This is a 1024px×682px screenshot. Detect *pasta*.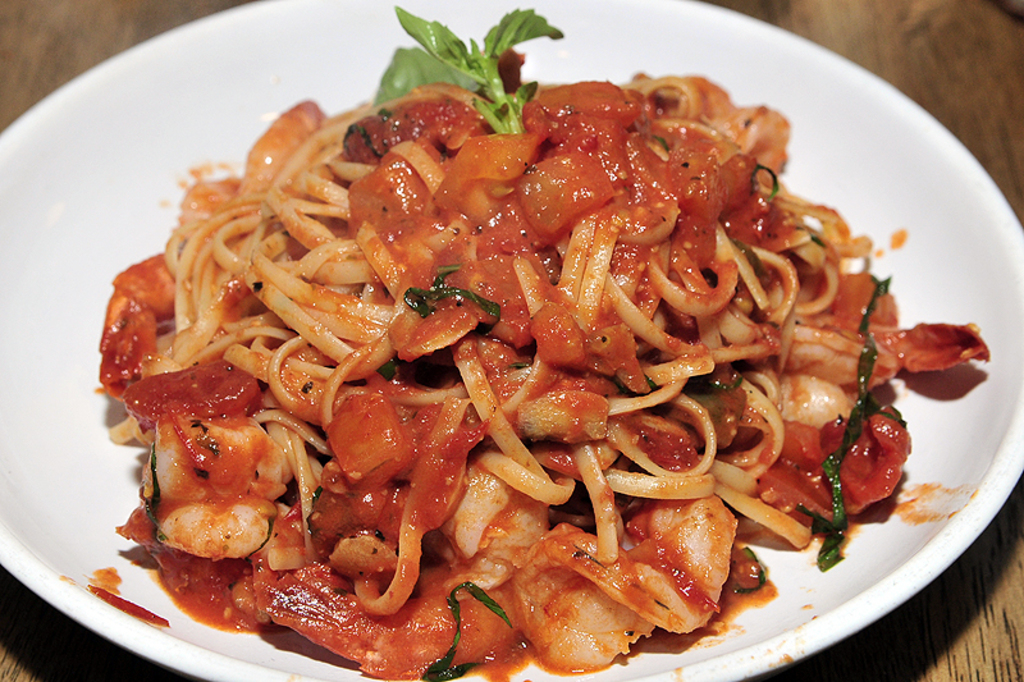
[left=86, top=40, right=934, bottom=669].
